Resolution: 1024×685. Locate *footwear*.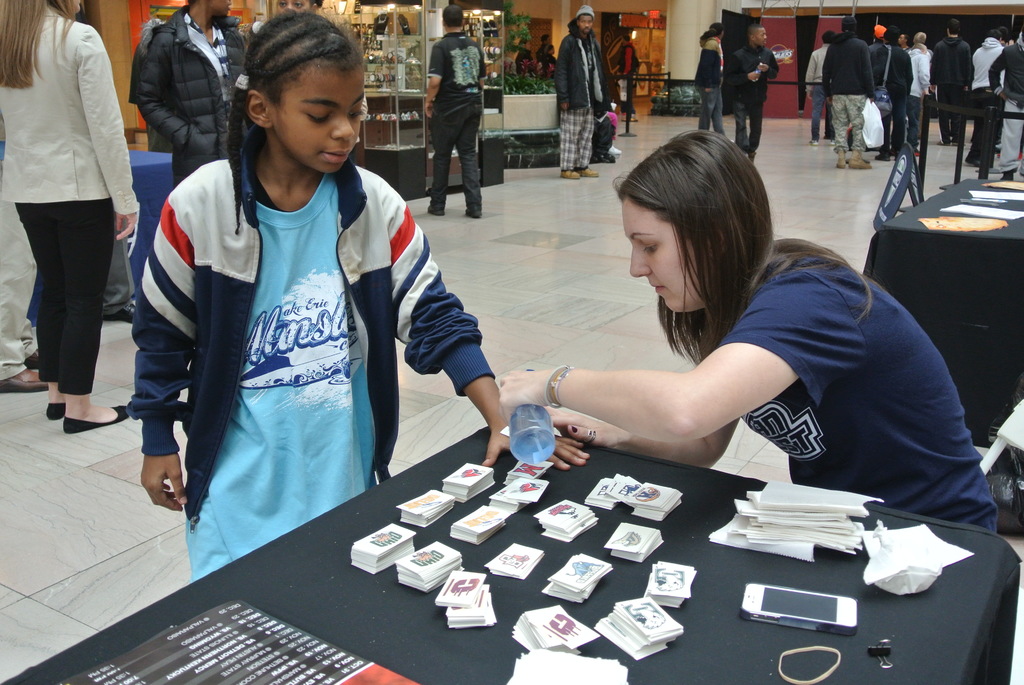
left=426, top=203, right=451, bottom=218.
